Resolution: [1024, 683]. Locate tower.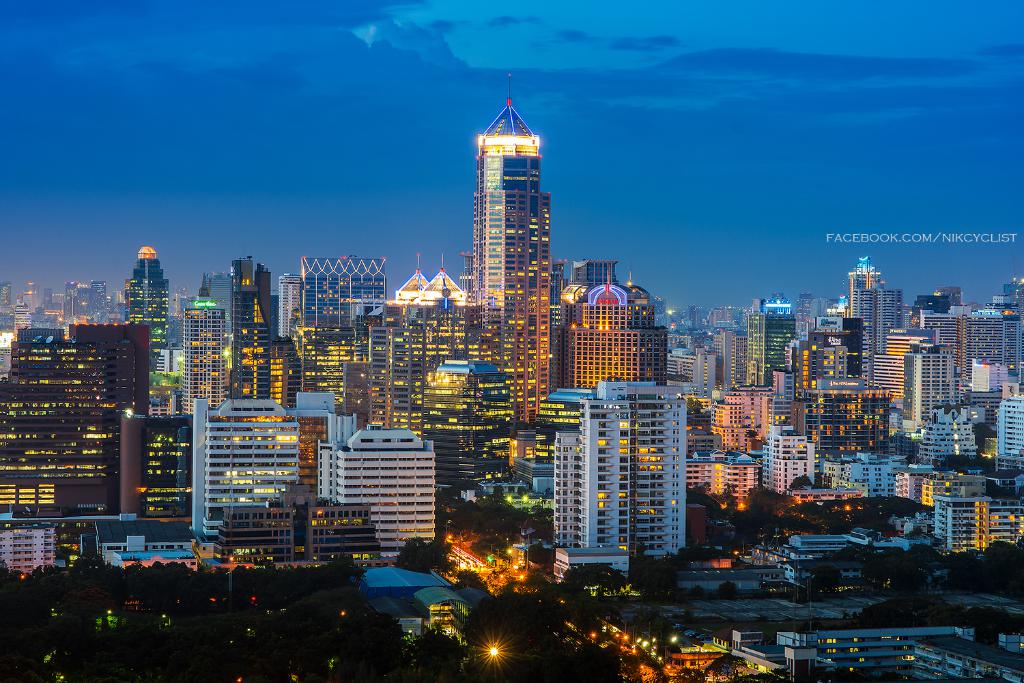
x1=846 y1=259 x2=885 y2=317.
